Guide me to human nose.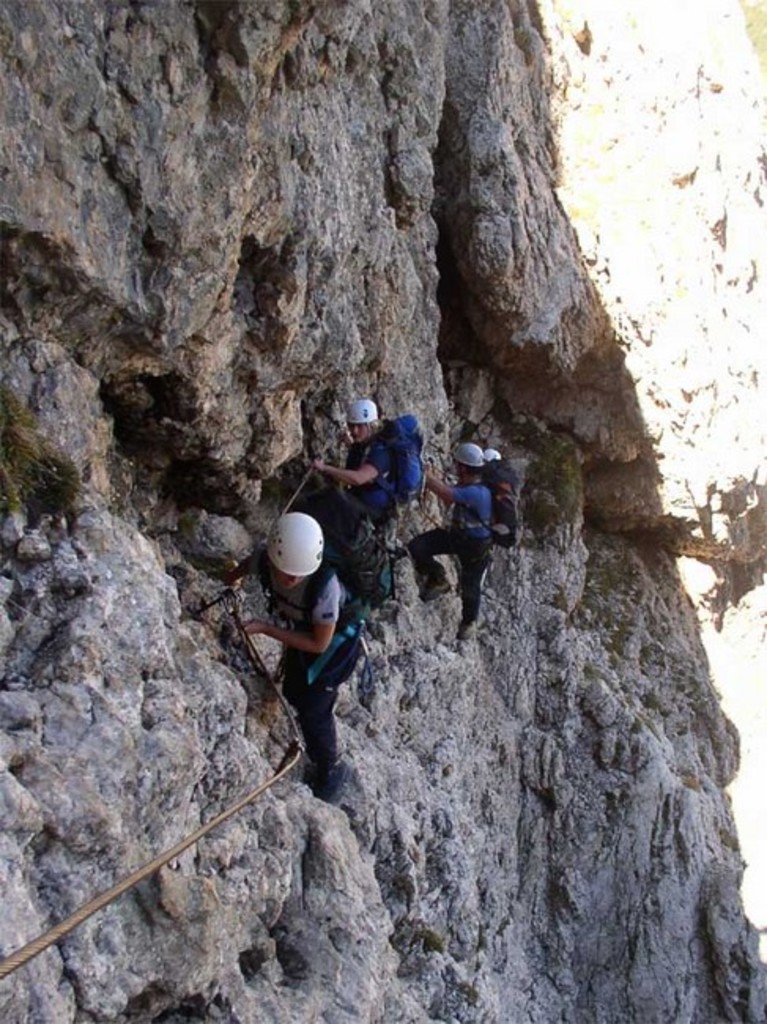
Guidance: select_region(290, 575, 301, 589).
